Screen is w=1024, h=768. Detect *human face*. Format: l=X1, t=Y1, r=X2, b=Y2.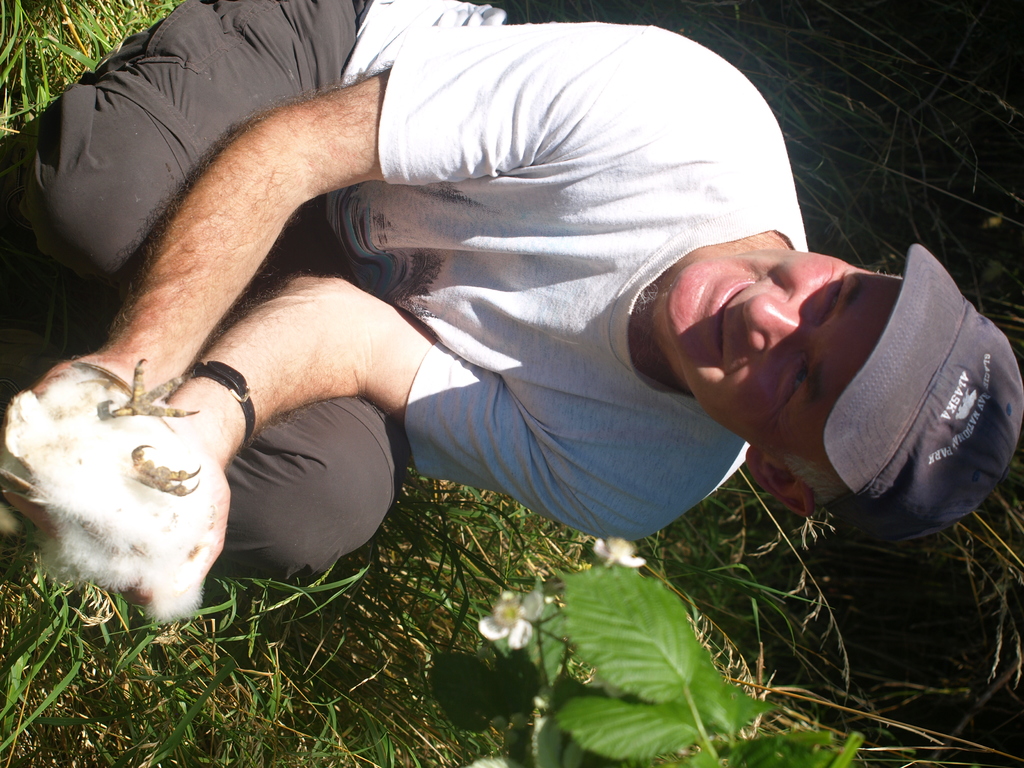
l=664, t=252, r=898, b=442.
